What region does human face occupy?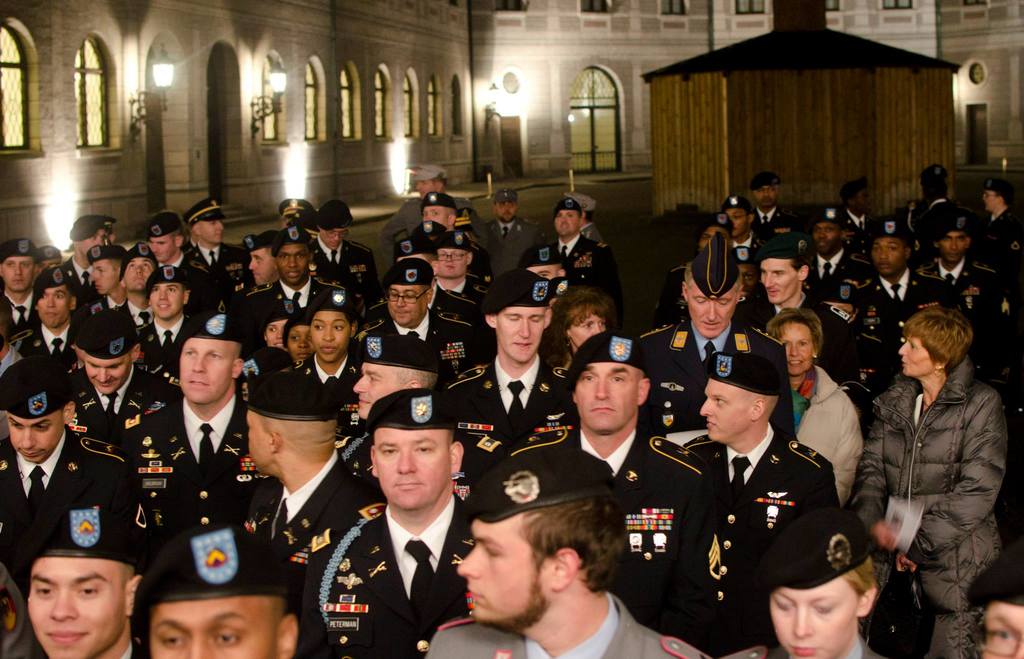
{"x1": 199, "y1": 218, "x2": 224, "y2": 243}.
